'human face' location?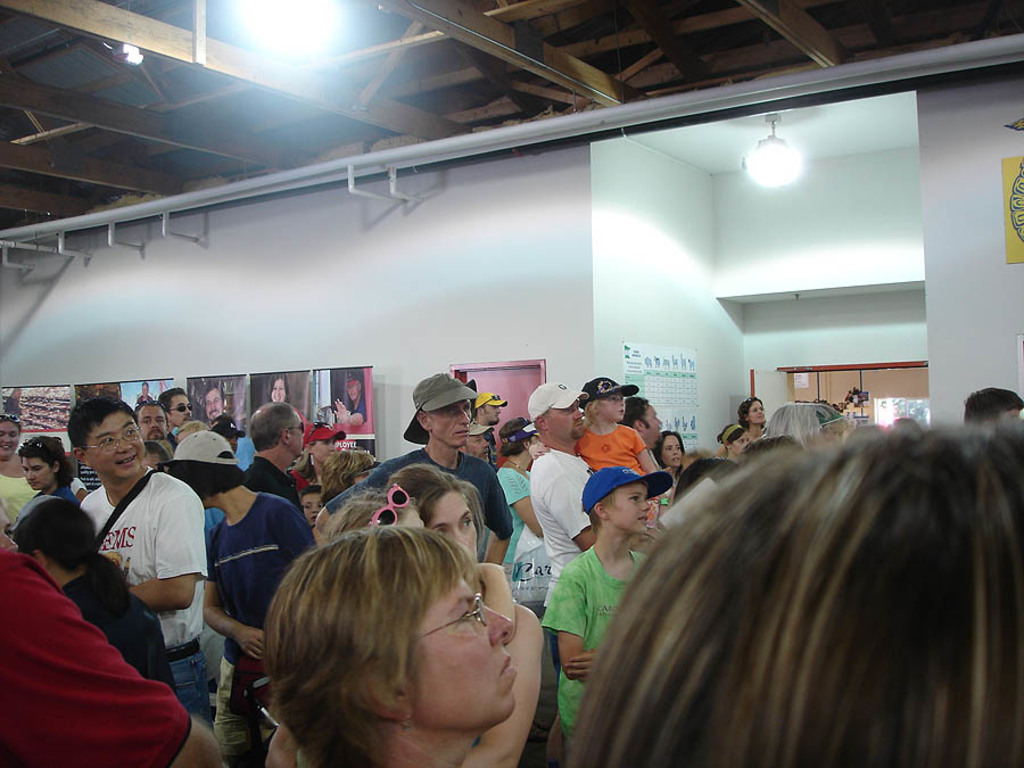
{"x1": 638, "y1": 404, "x2": 659, "y2": 440}
